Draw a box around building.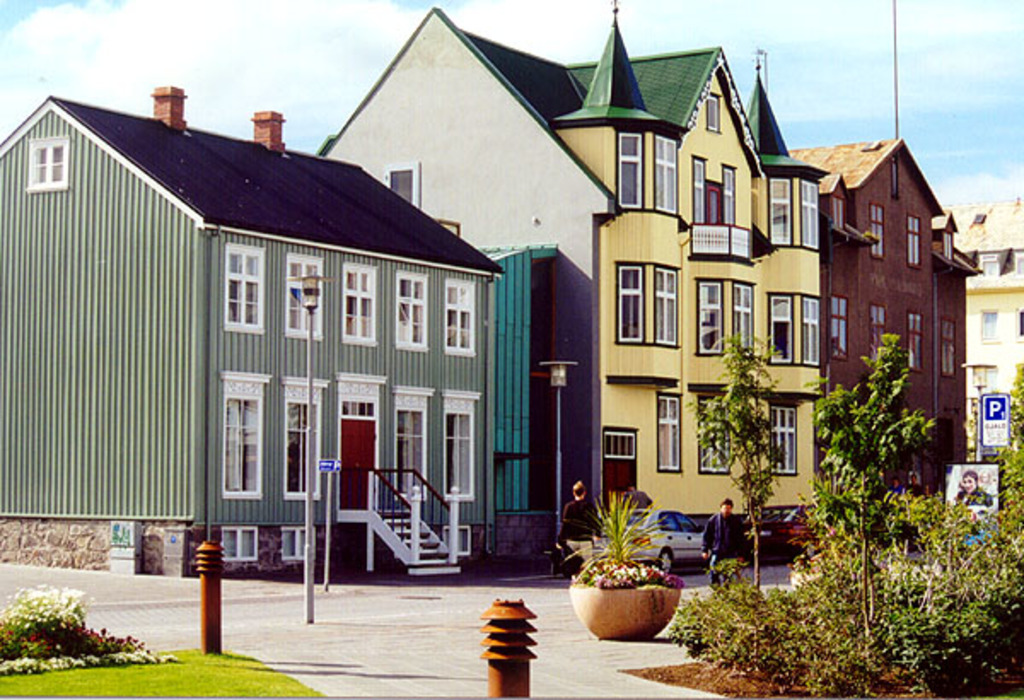
x1=940 y1=203 x2=1022 y2=464.
